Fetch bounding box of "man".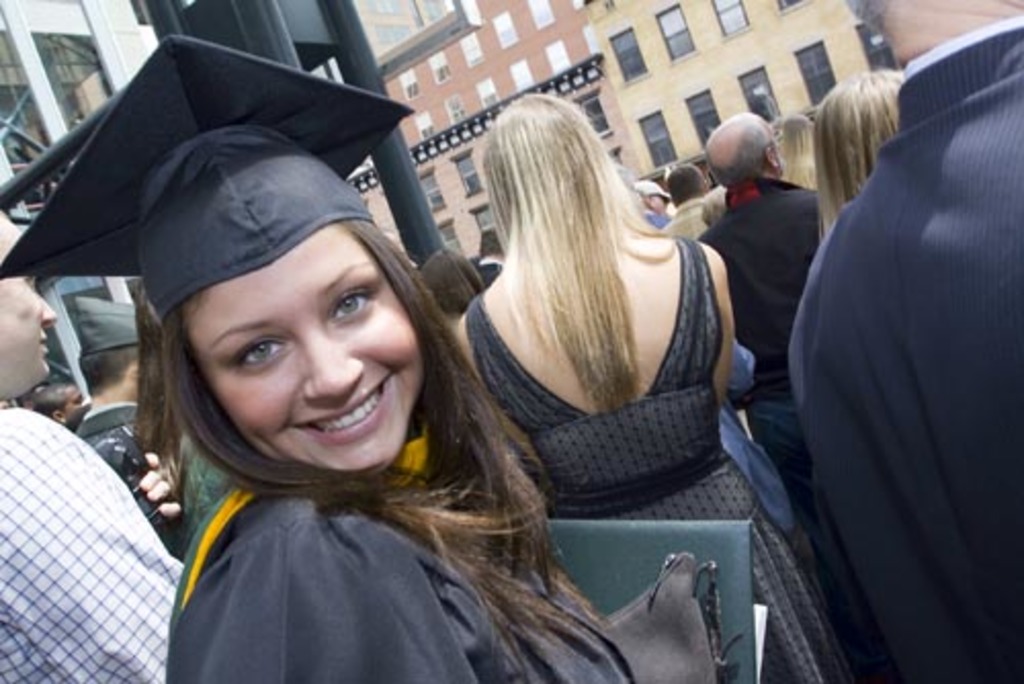
Bbox: l=686, t=111, r=817, b=543.
